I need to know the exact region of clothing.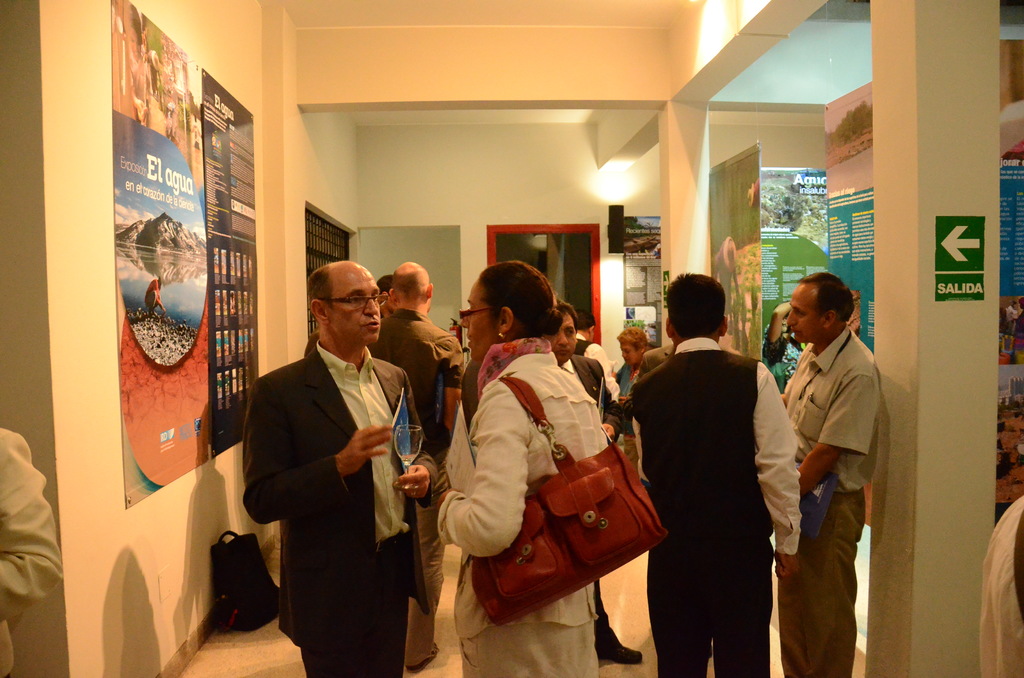
Region: bbox=(778, 331, 892, 677).
